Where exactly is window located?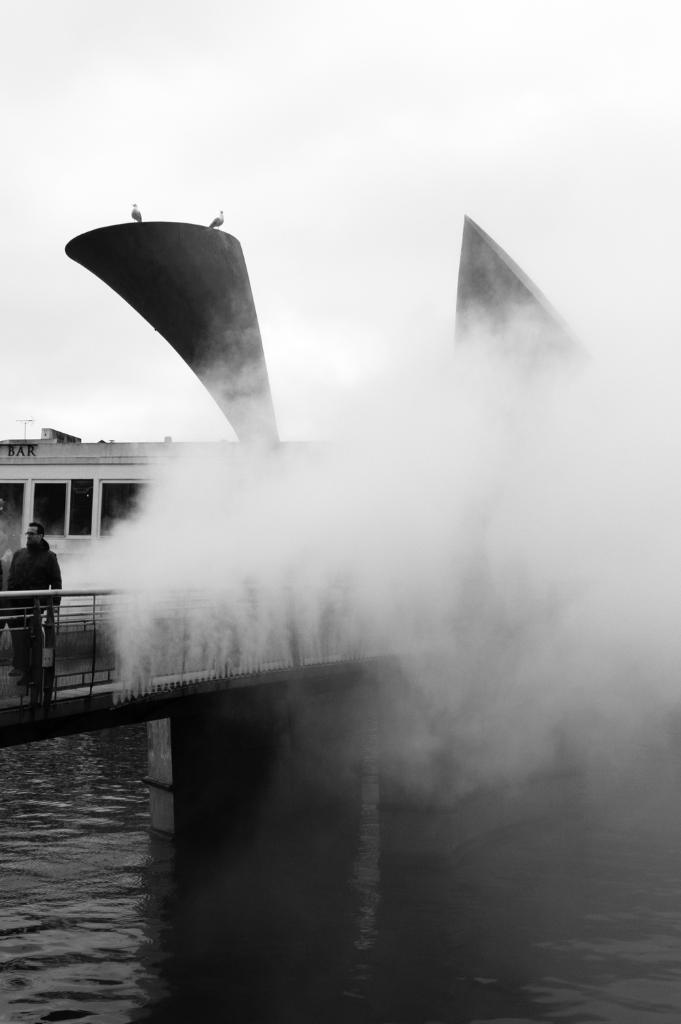
Its bounding box is Rect(20, 481, 94, 547).
